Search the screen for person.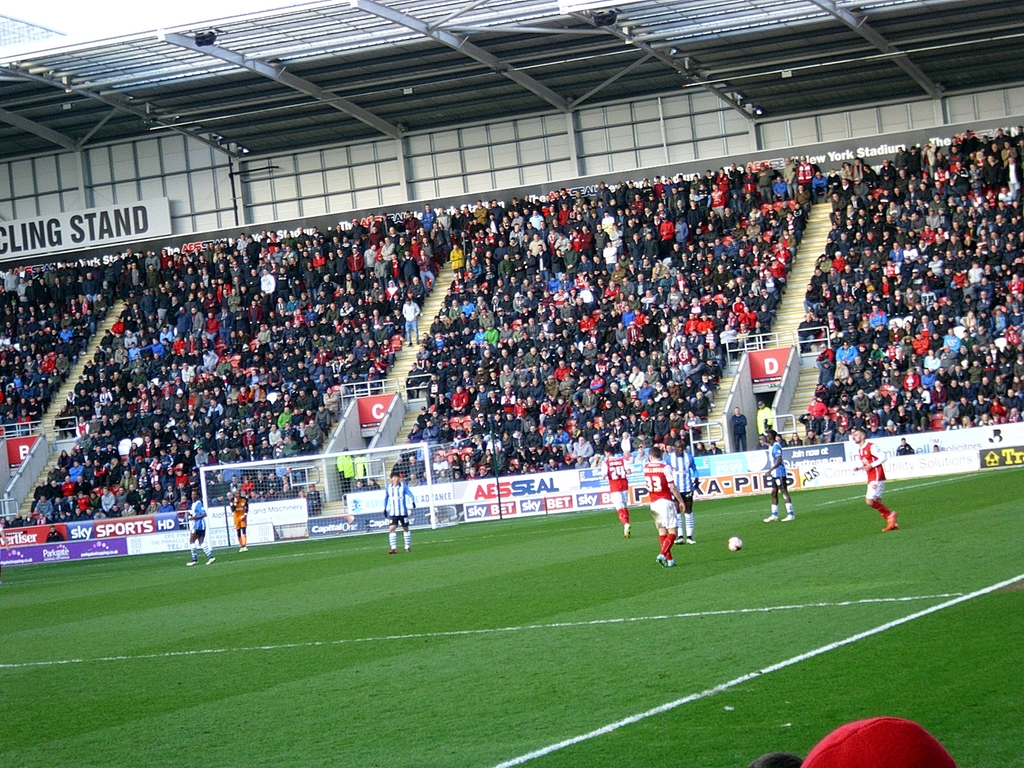
Found at Rect(894, 435, 913, 458).
